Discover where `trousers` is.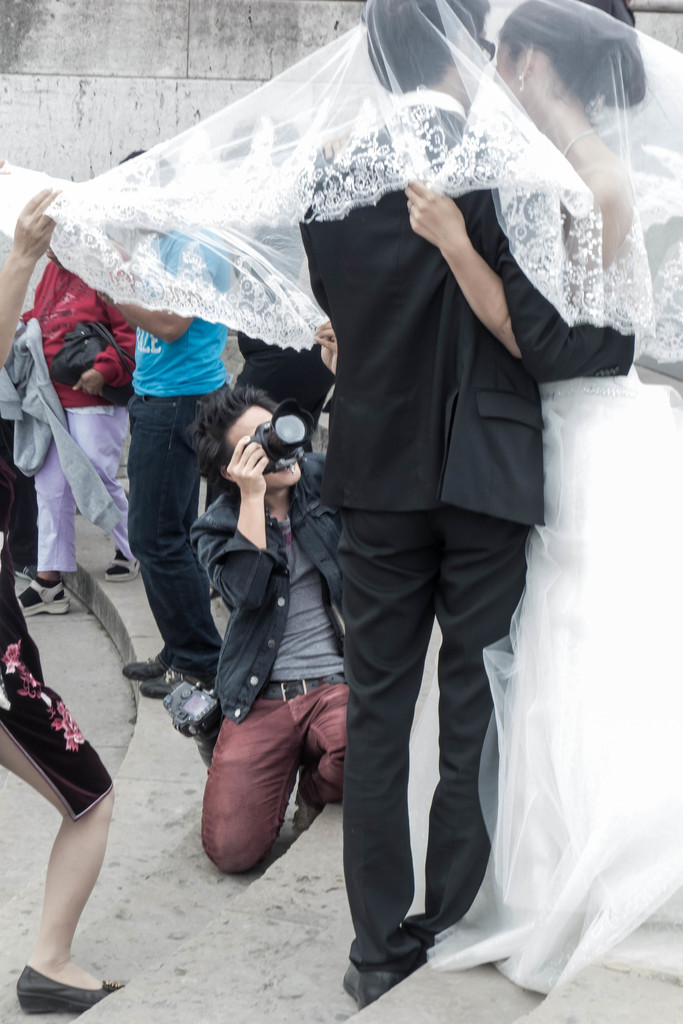
Discovered at bbox(321, 458, 535, 974).
